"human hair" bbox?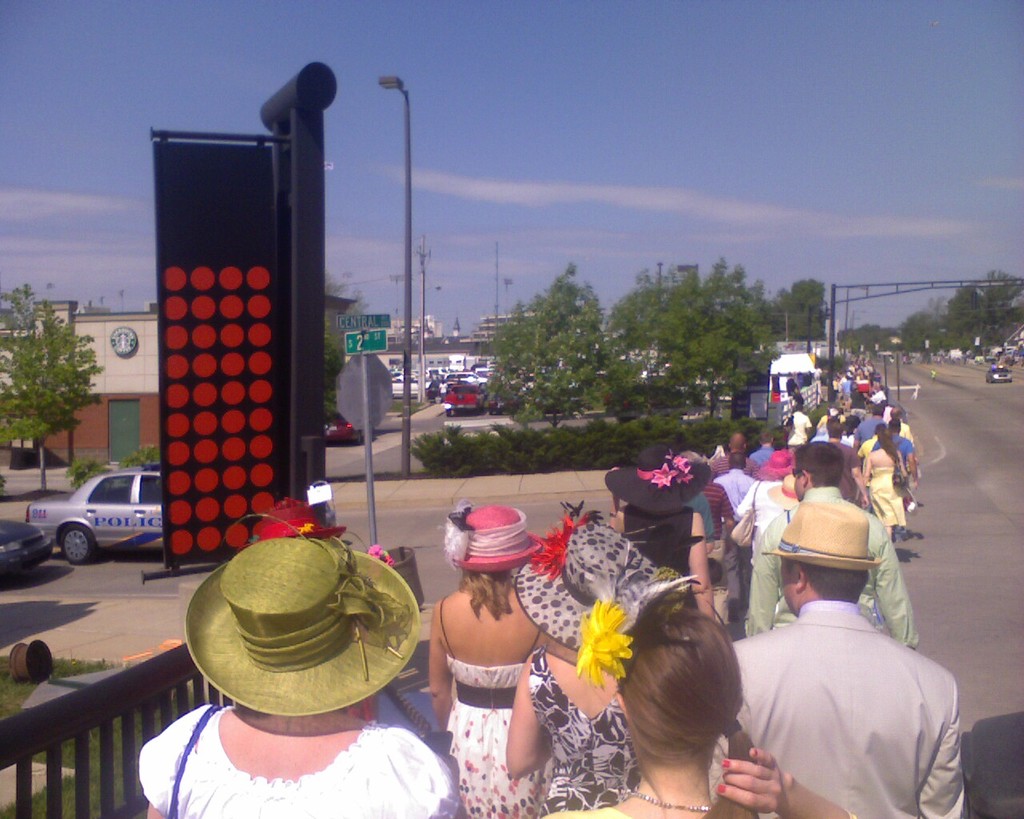
box(760, 432, 769, 445)
